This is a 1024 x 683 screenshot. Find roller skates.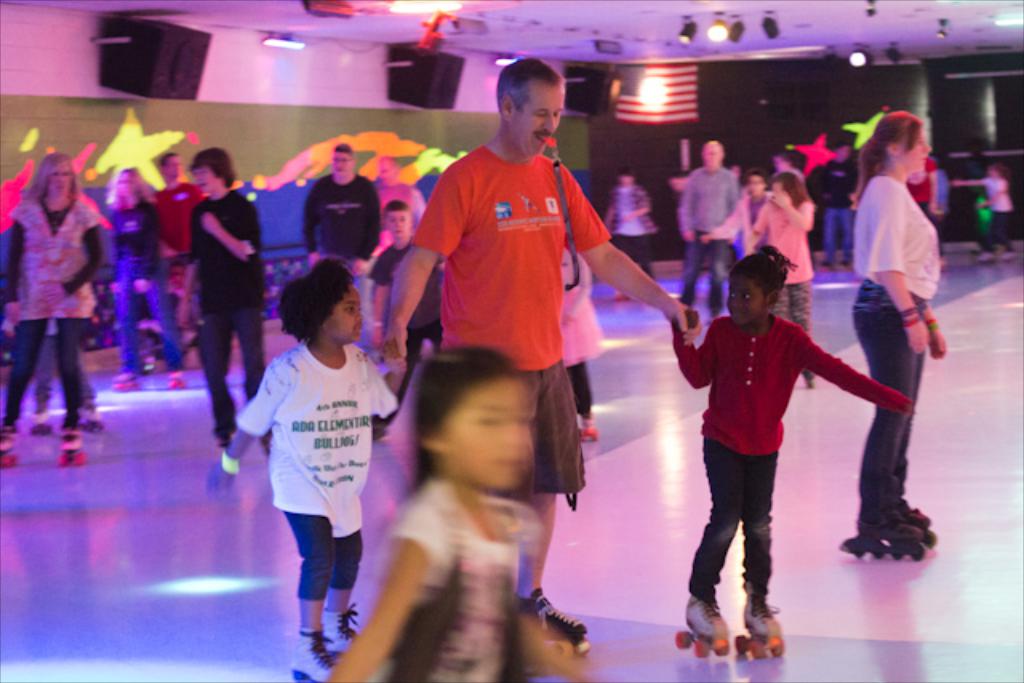
Bounding box: l=0, t=417, r=11, b=467.
